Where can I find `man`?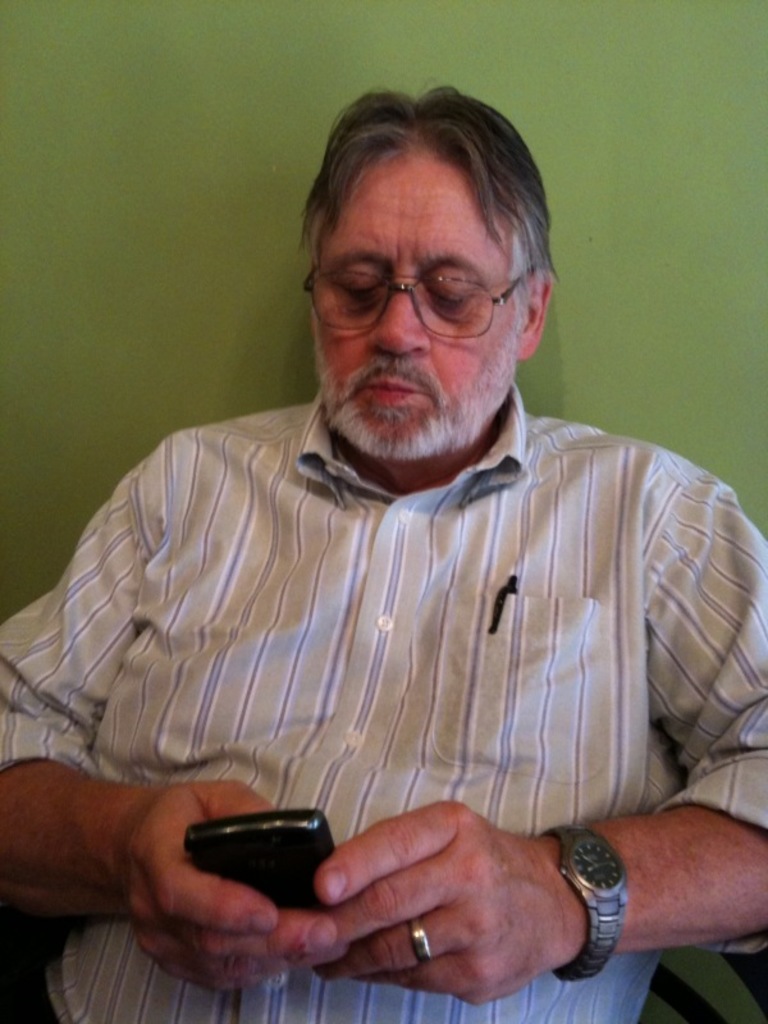
You can find it at left=0, top=81, right=767, bottom=1023.
